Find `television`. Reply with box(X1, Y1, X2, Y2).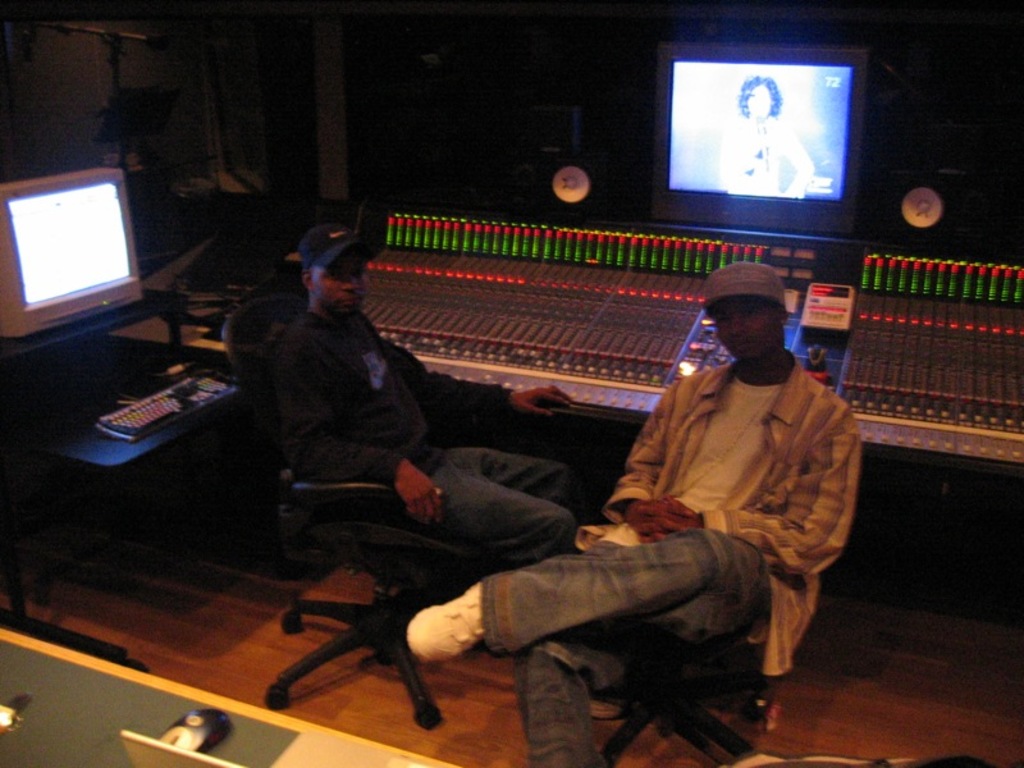
box(652, 50, 879, 233).
